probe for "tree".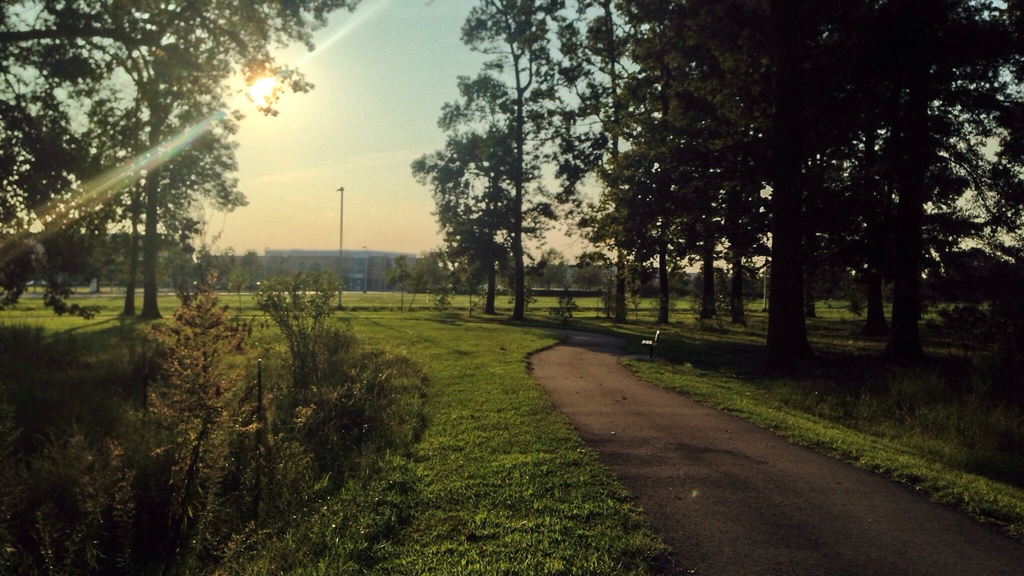
Probe result: pyautogui.locateOnScreen(250, 264, 345, 382).
